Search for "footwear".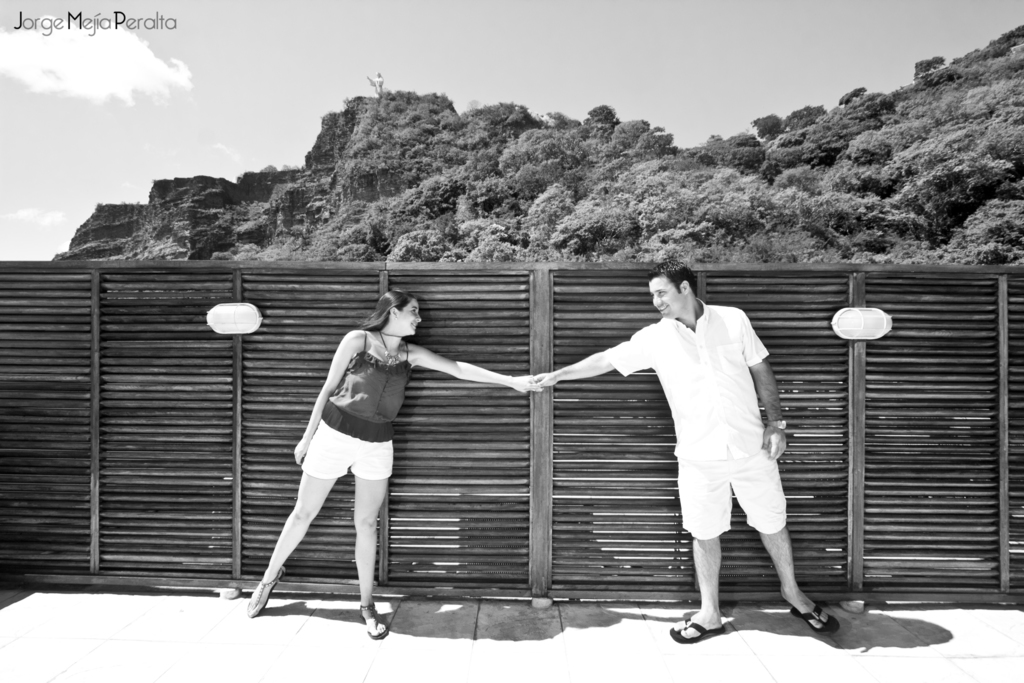
Found at x1=245 y1=572 x2=289 y2=618.
